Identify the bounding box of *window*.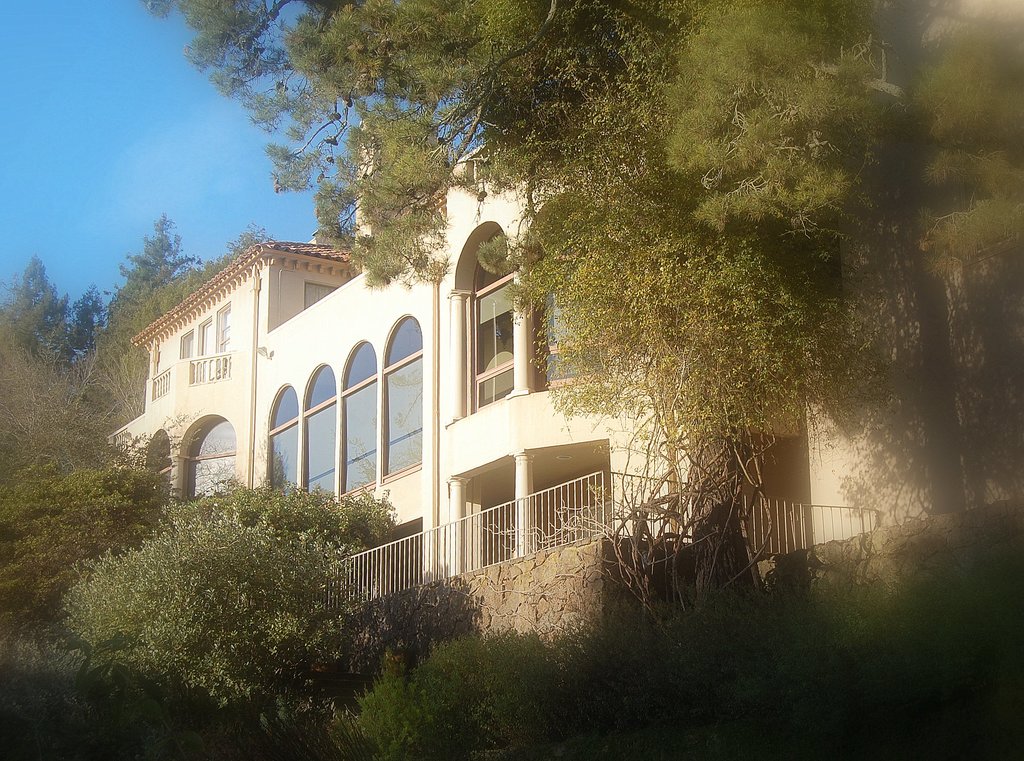
<box>302,279,337,307</box>.
